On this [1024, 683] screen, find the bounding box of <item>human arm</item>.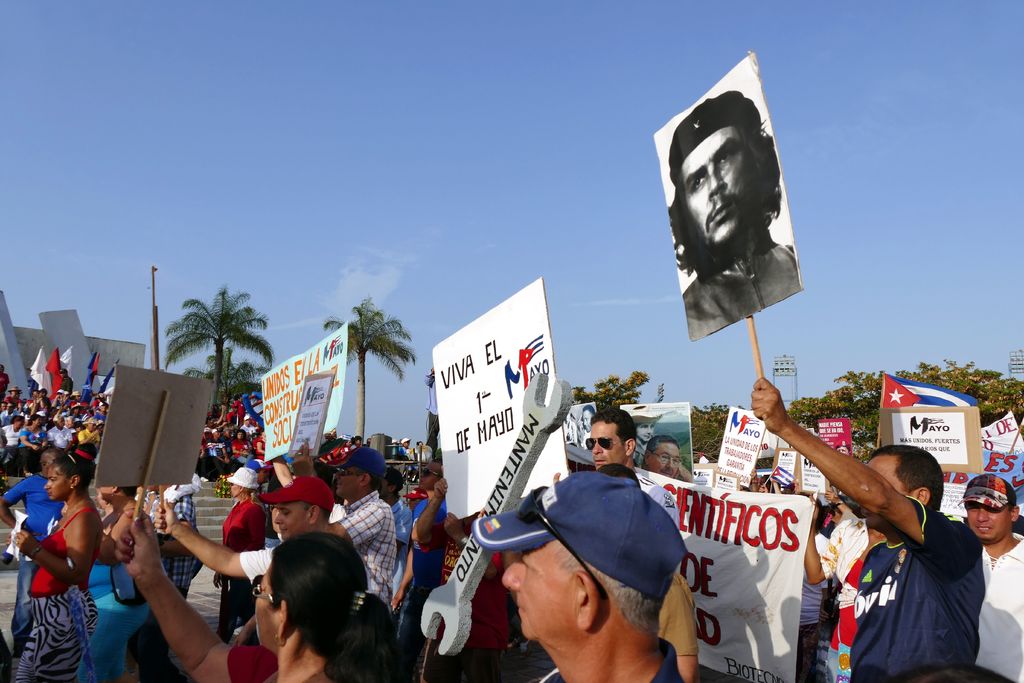
Bounding box: box(152, 495, 271, 577).
